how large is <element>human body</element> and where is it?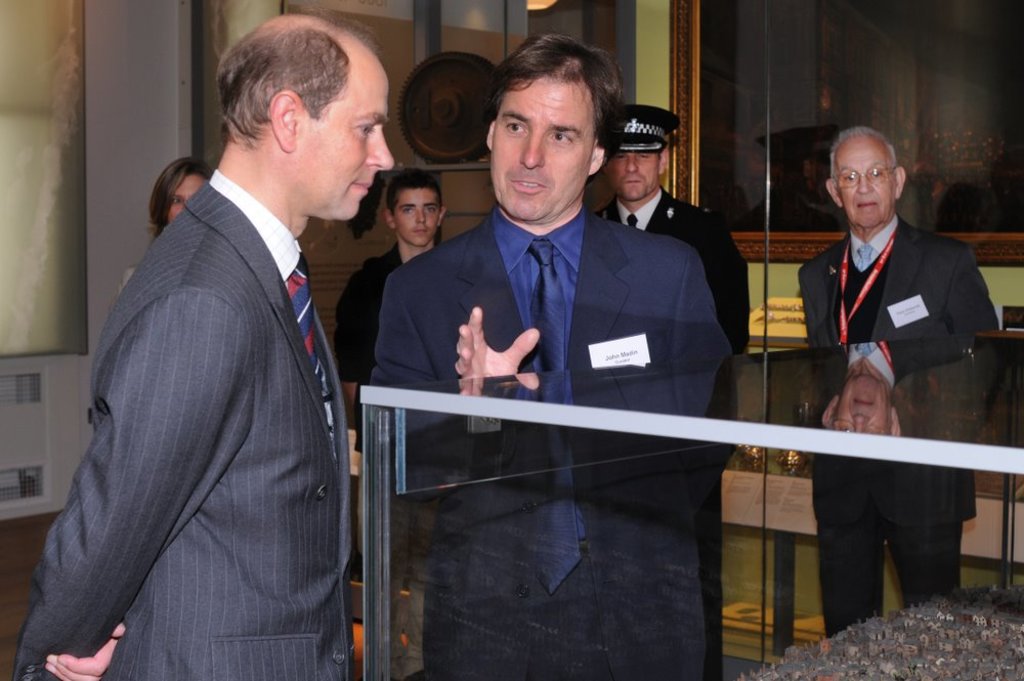
Bounding box: <region>592, 97, 751, 680</region>.
